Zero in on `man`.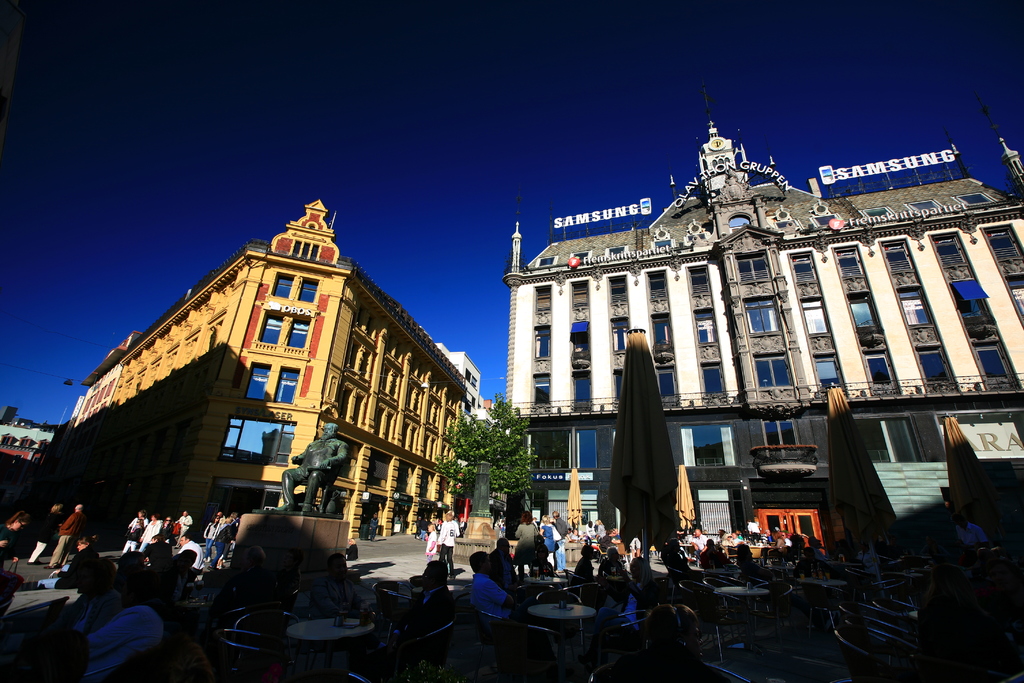
Zeroed in: {"x1": 689, "y1": 529, "x2": 708, "y2": 559}.
